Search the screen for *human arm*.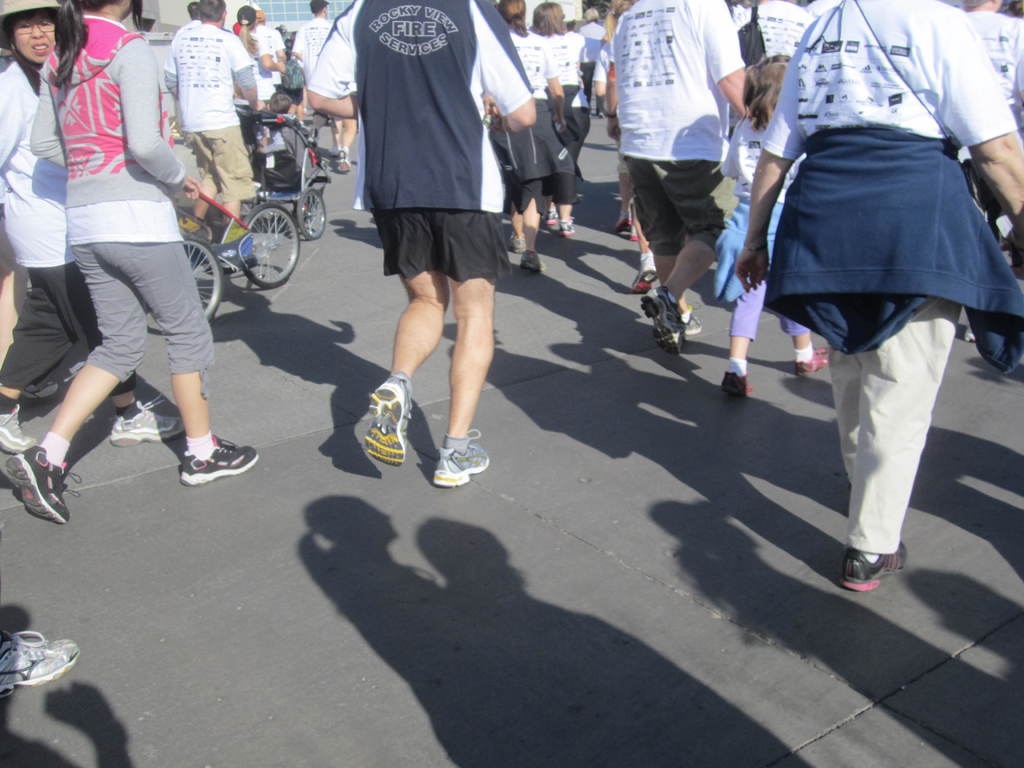
Found at box(228, 29, 264, 106).
